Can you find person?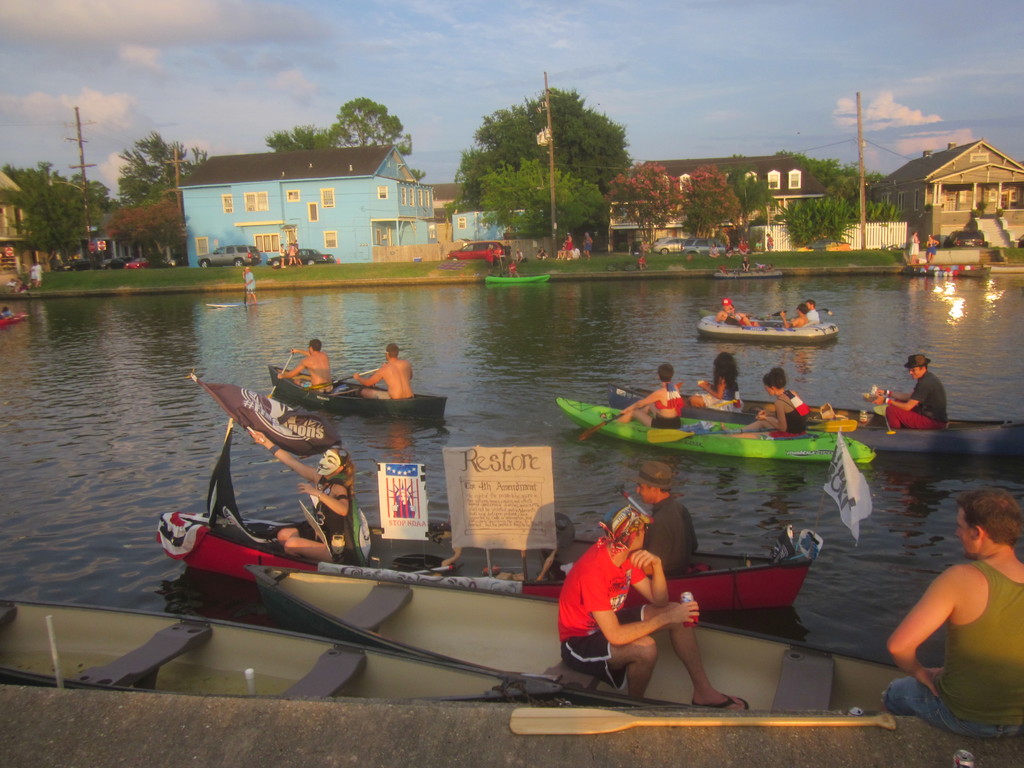
Yes, bounding box: (left=709, top=242, right=721, bottom=257).
